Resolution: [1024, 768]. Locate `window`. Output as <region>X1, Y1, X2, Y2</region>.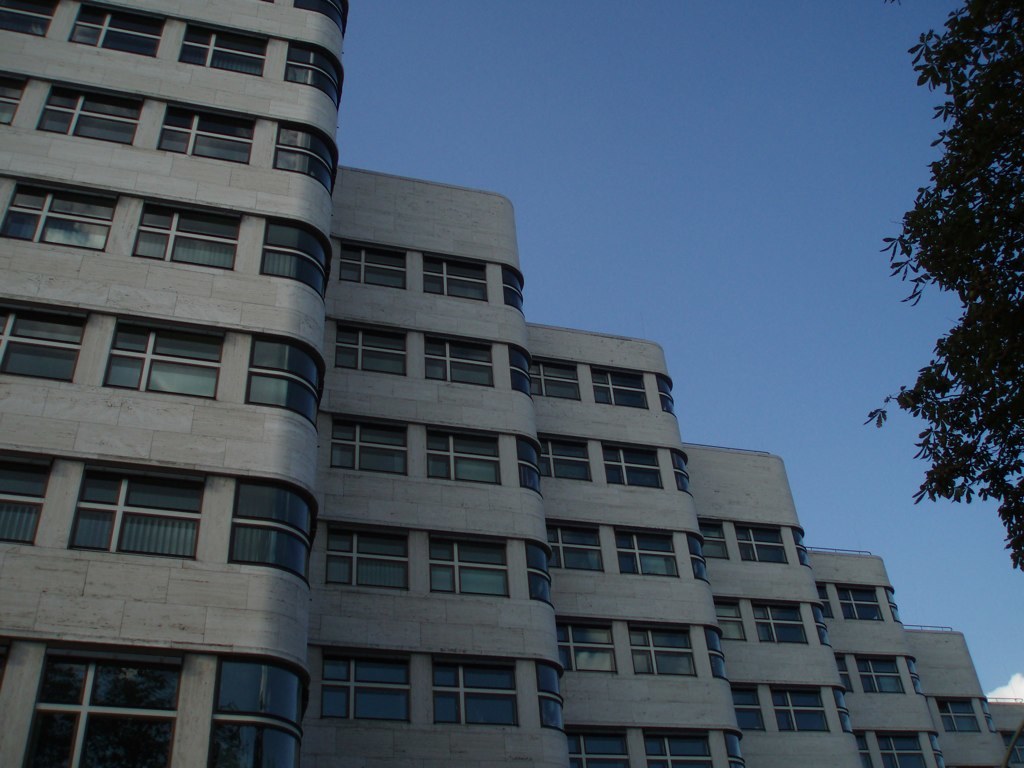
<region>255, 217, 343, 298</region>.
